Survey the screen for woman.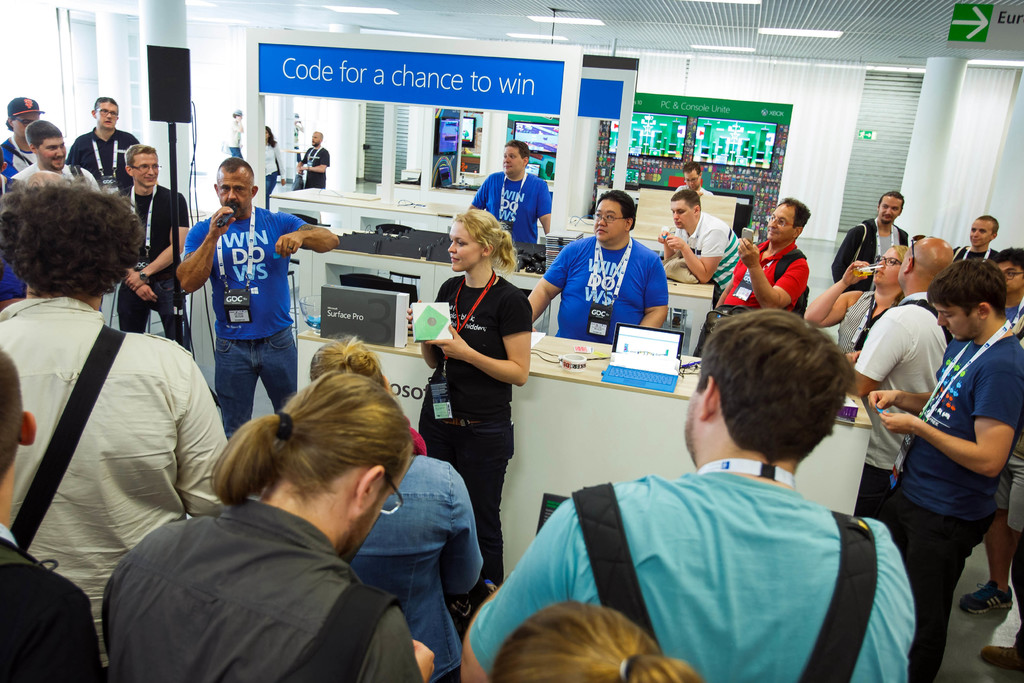
Survey found: rect(415, 184, 543, 618).
